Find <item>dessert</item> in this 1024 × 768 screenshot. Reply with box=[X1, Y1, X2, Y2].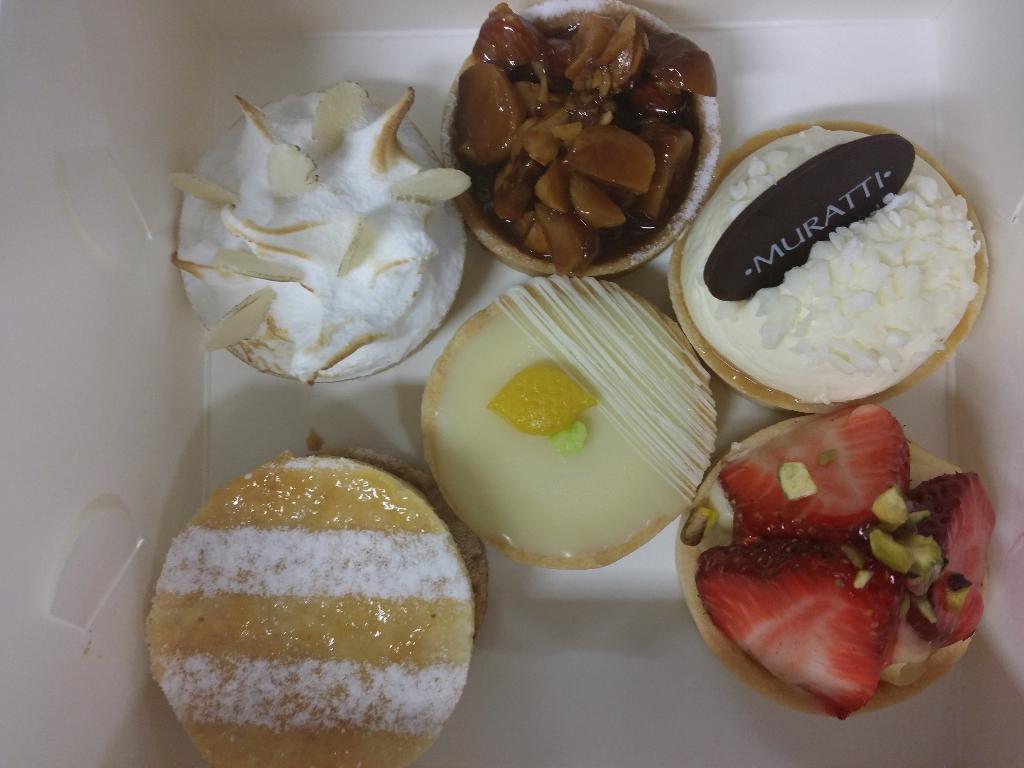
box=[677, 399, 993, 720].
